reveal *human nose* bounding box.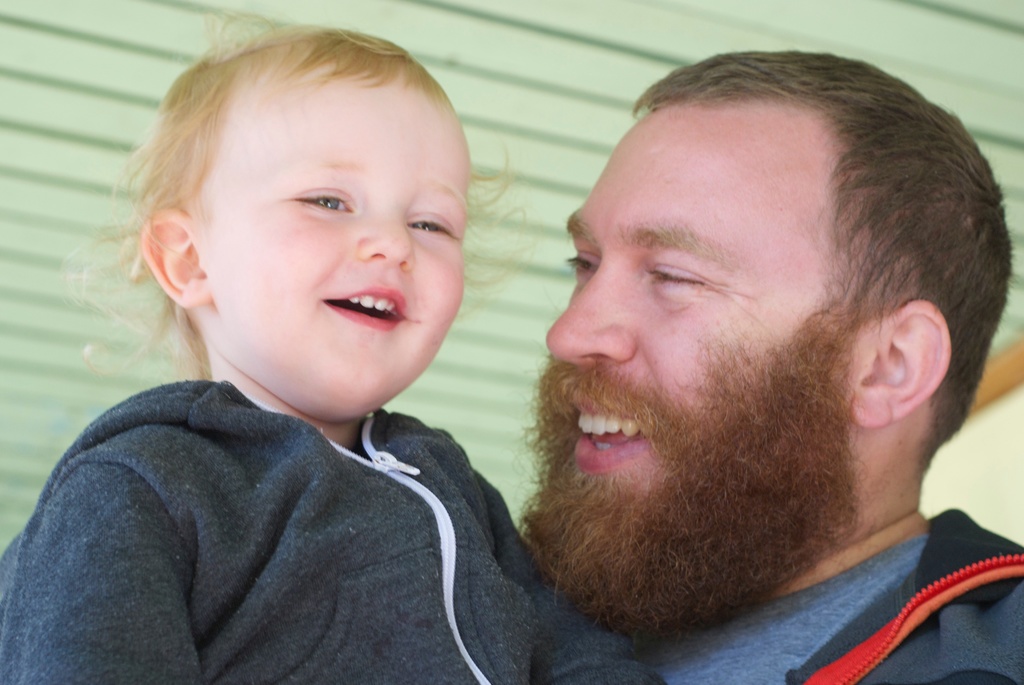
Revealed: (360,201,412,272).
